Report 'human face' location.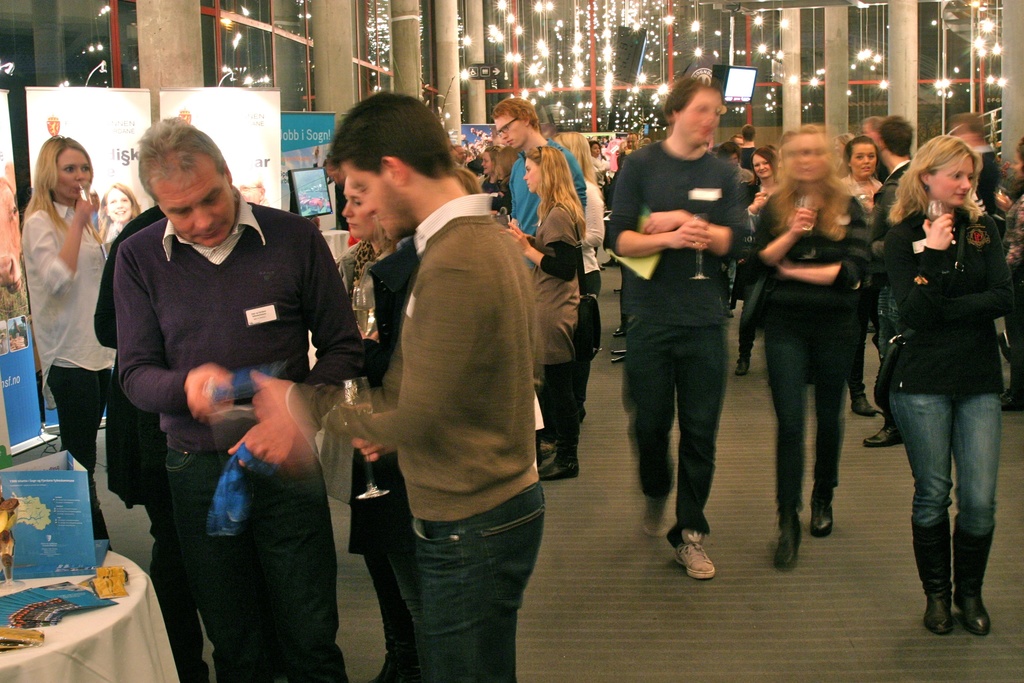
Report: bbox(456, 147, 467, 158).
